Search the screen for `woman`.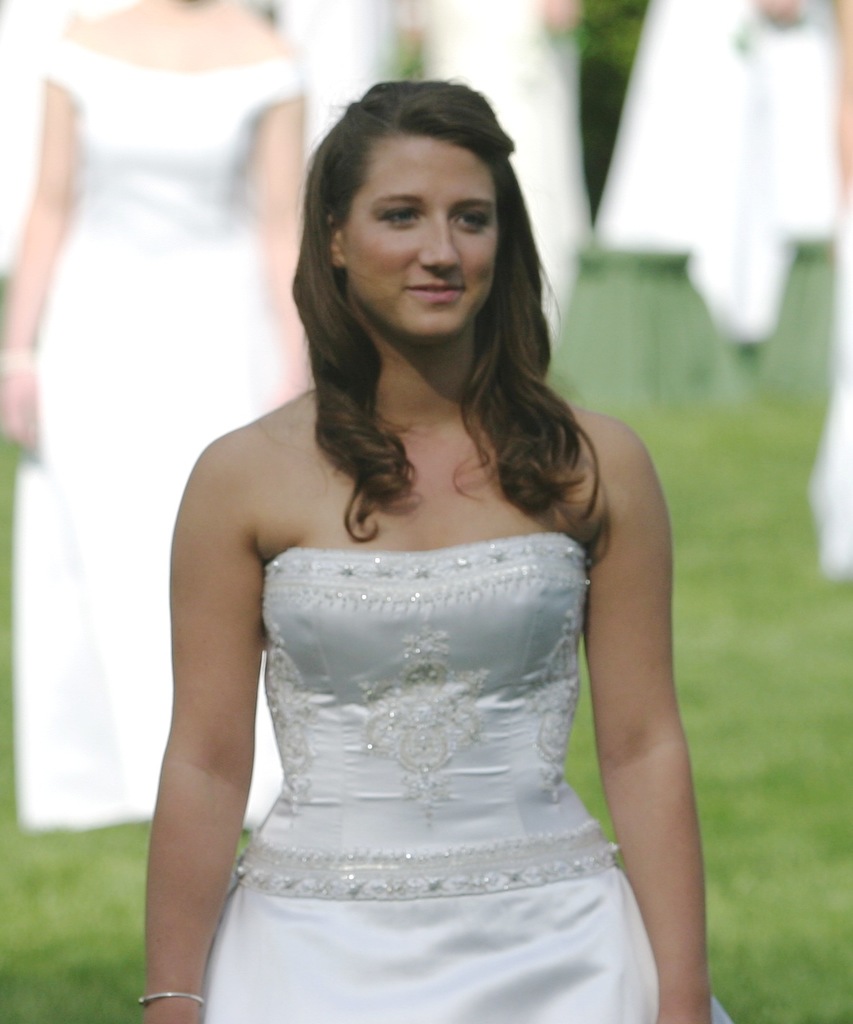
Found at [96,107,731,1023].
